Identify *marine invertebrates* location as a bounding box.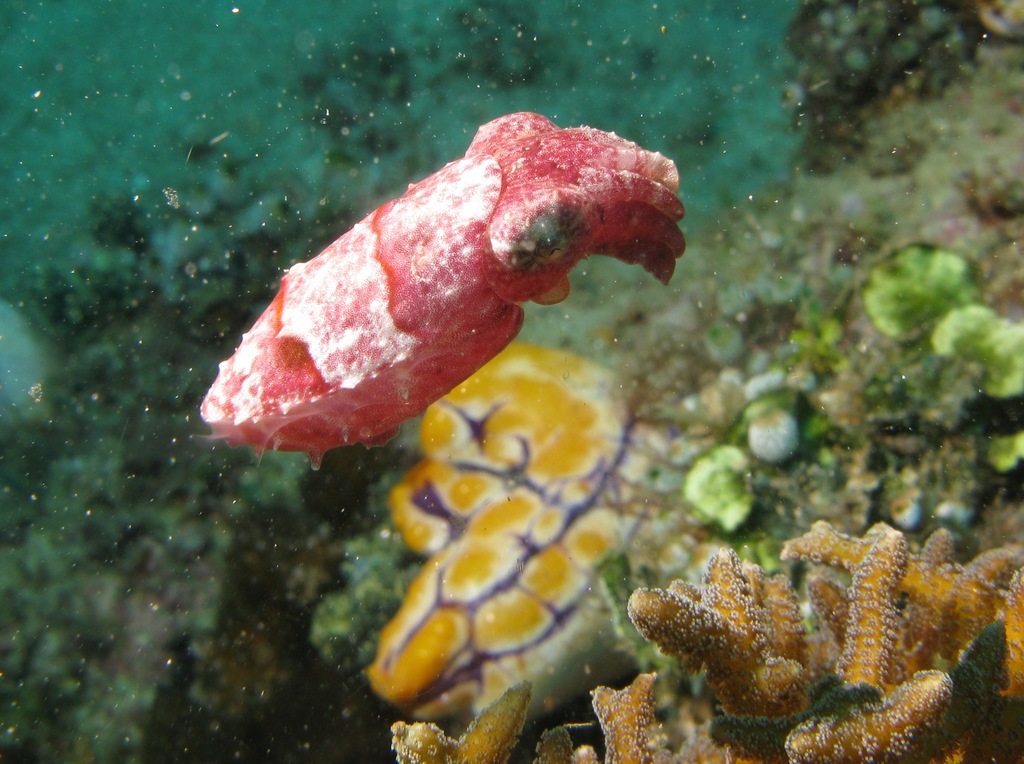
BBox(748, 508, 1023, 716).
